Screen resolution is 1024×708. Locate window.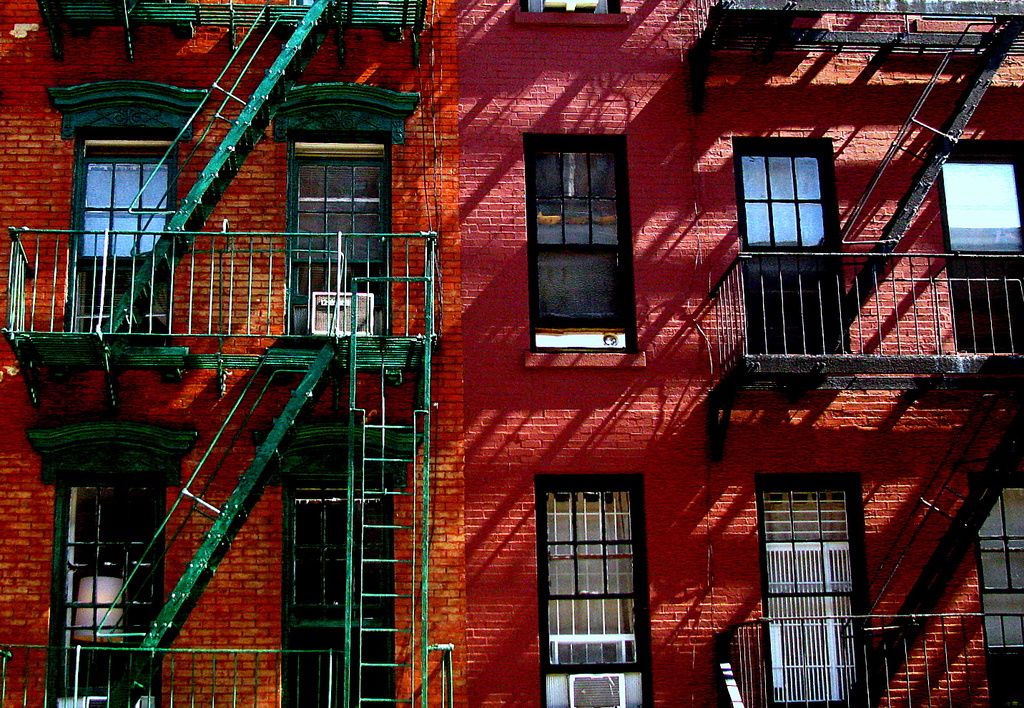
<bbox>61, 127, 181, 333</bbox>.
